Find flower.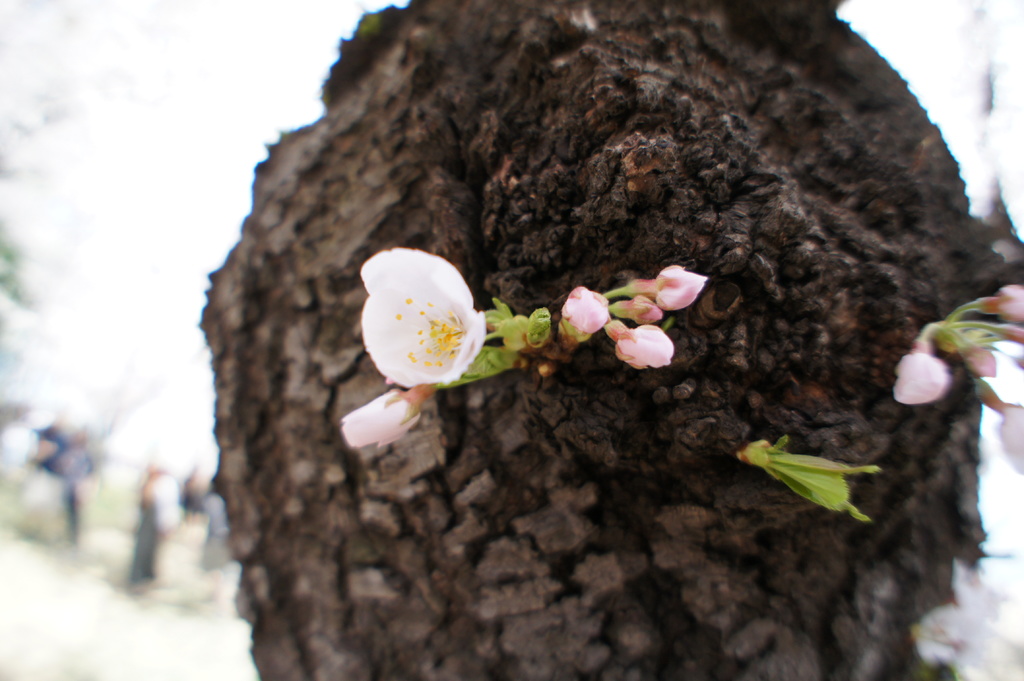
Rect(334, 382, 426, 447).
